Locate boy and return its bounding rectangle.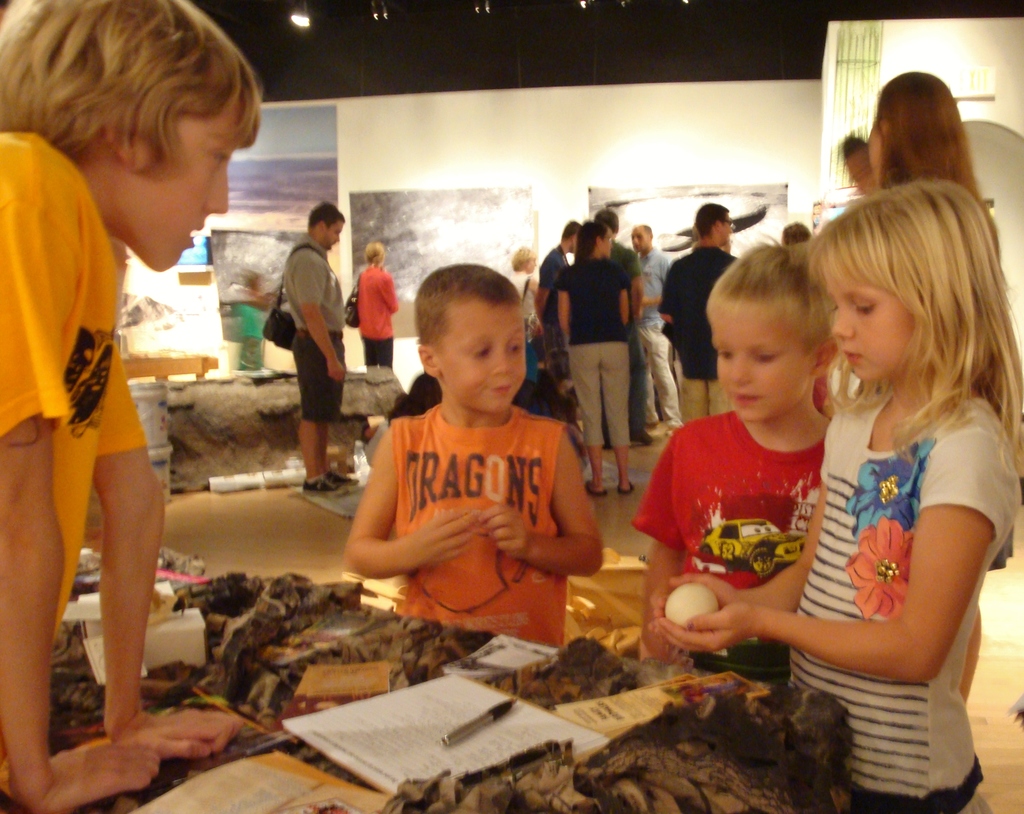
box(632, 231, 835, 680).
